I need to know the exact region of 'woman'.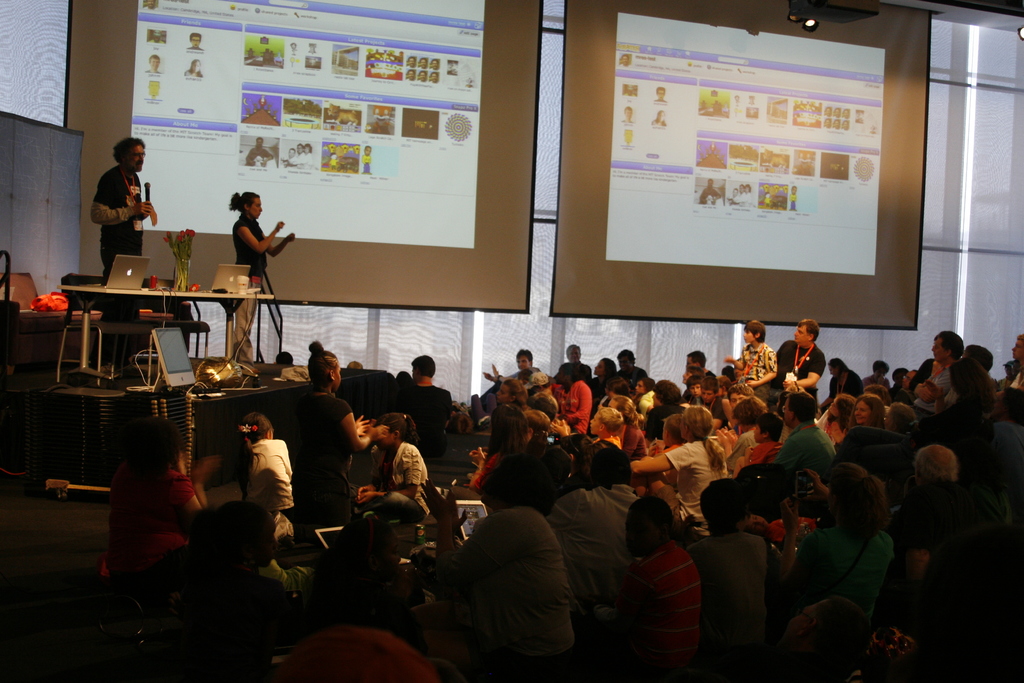
Region: 588,395,645,456.
